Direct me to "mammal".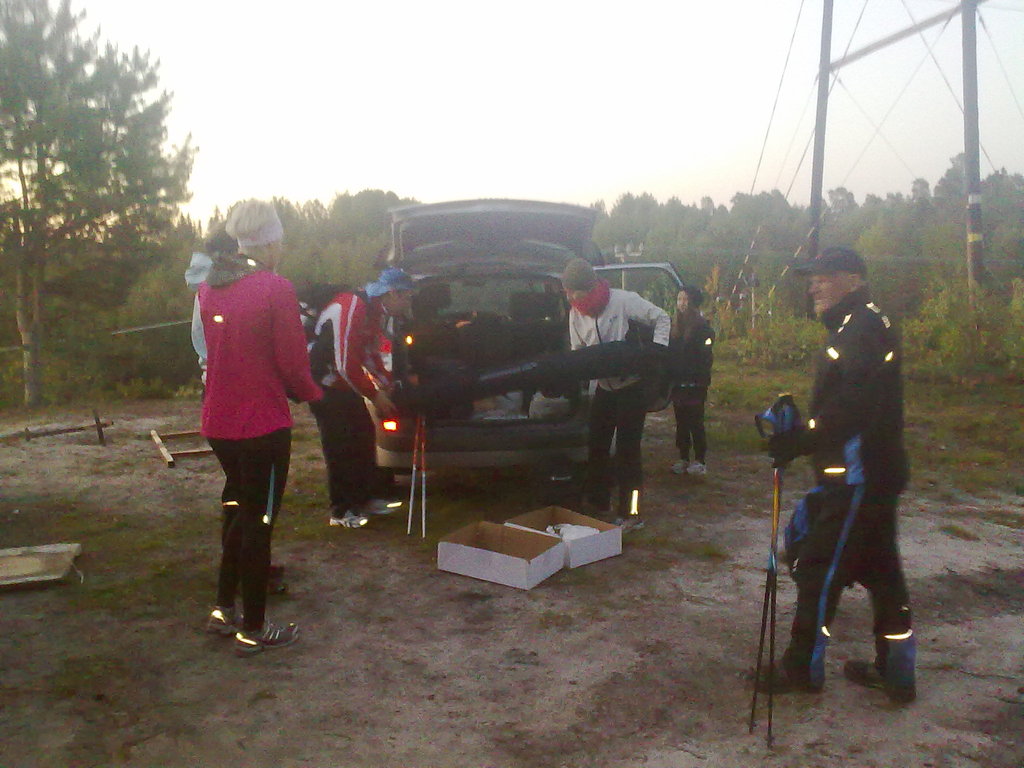
Direction: rect(308, 273, 415, 527).
